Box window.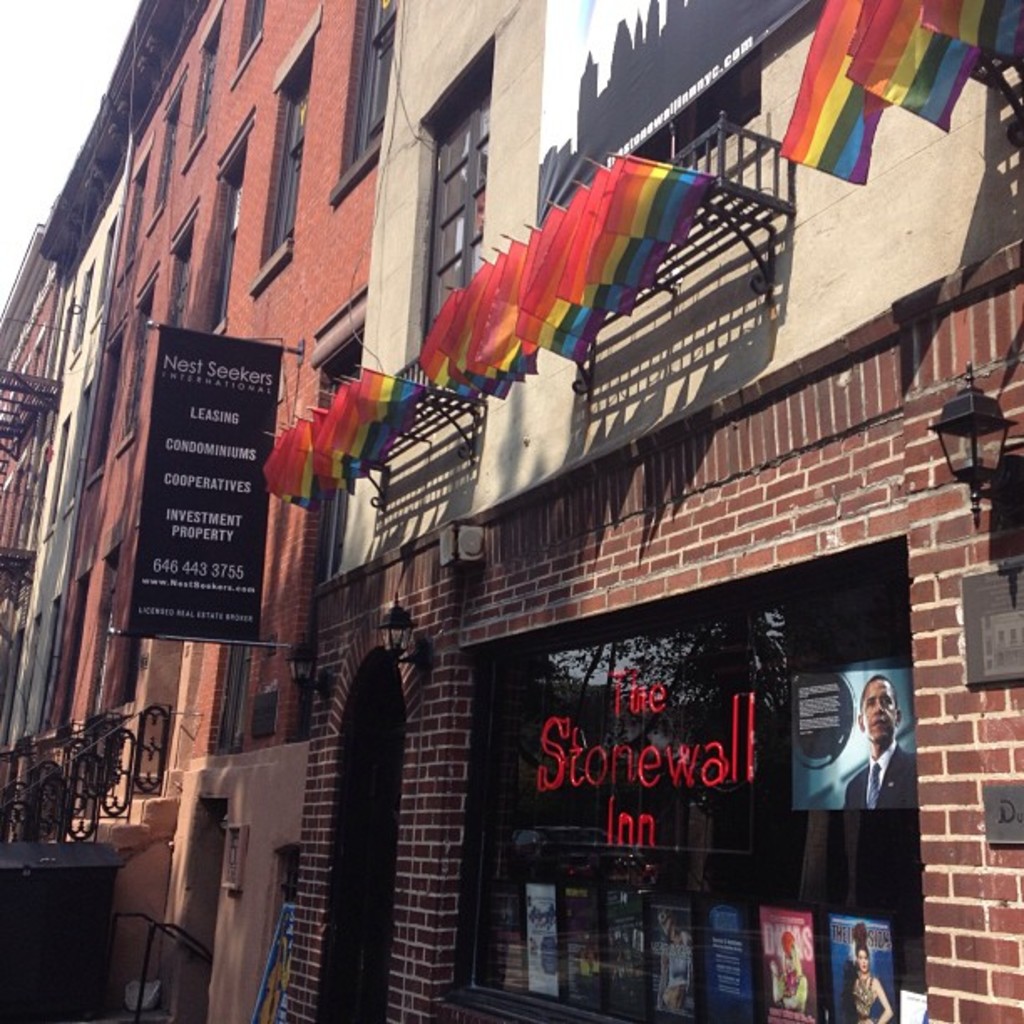
bbox=[84, 316, 127, 494].
